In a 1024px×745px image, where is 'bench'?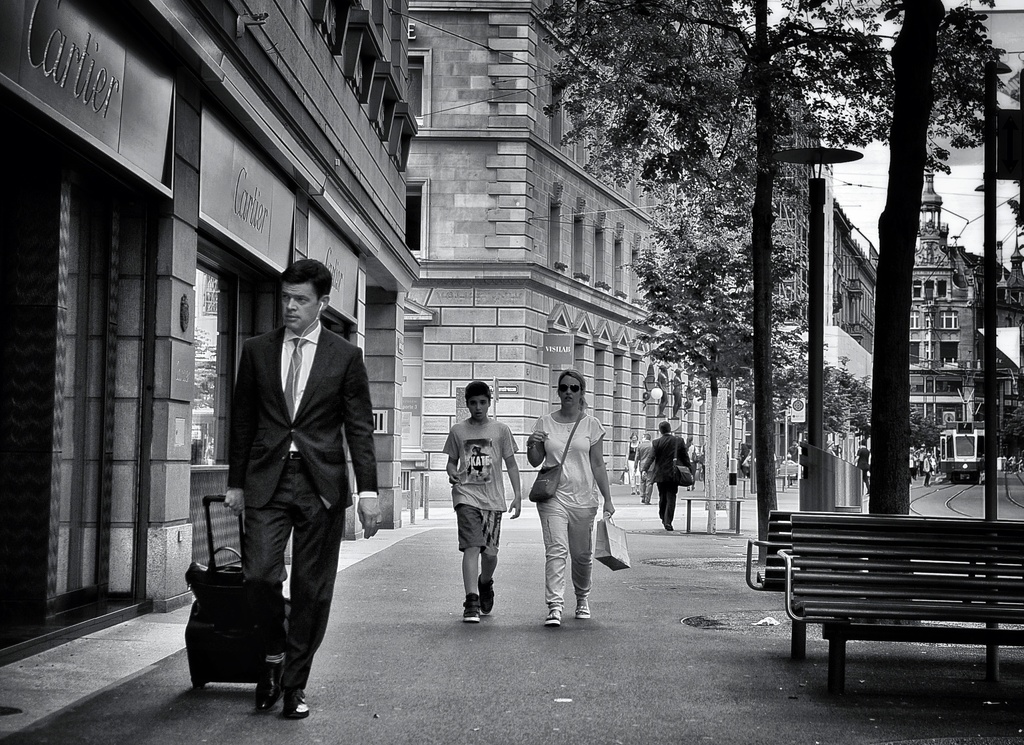
(left=680, top=497, right=742, bottom=536).
